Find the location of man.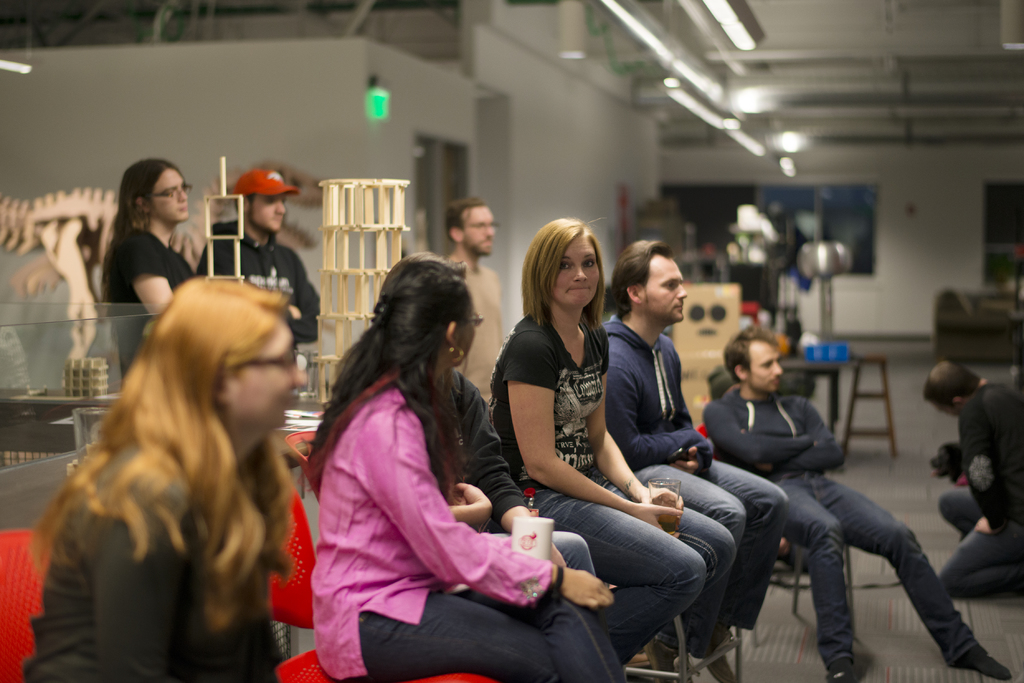
Location: (427, 177, 502, 400).
